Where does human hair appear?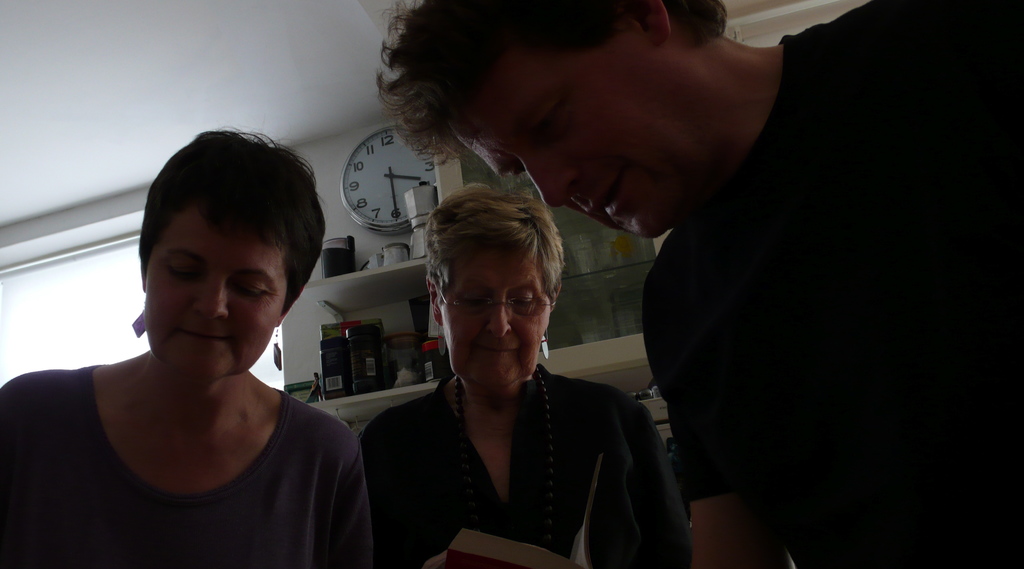
Appears at 372:0:724:154.
